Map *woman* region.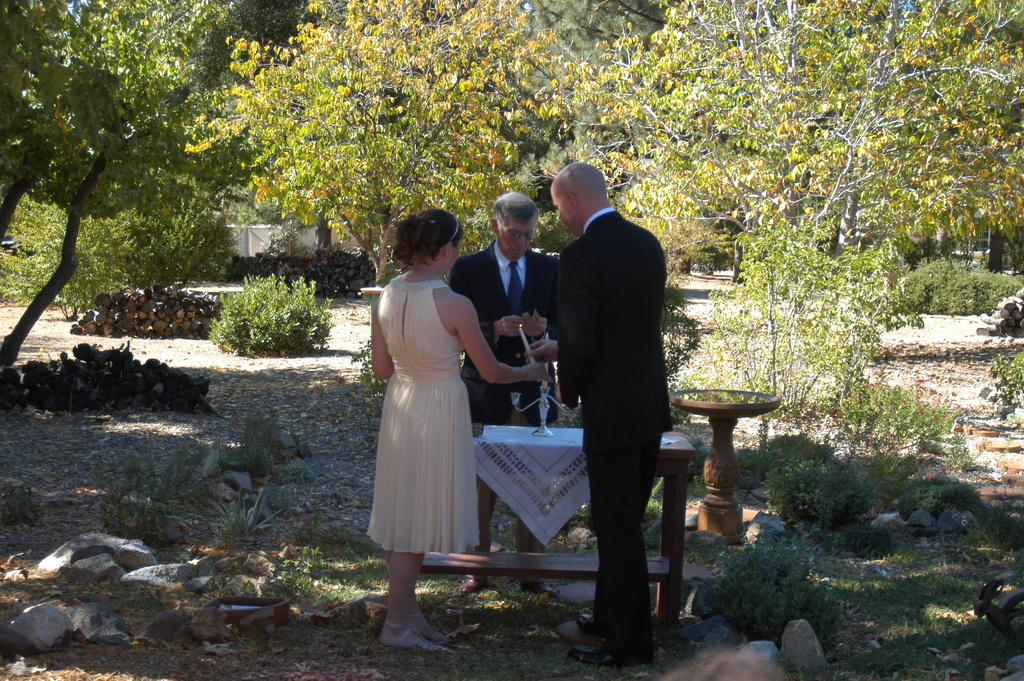
Mapped to select_region(353, 245, 520, 635).
